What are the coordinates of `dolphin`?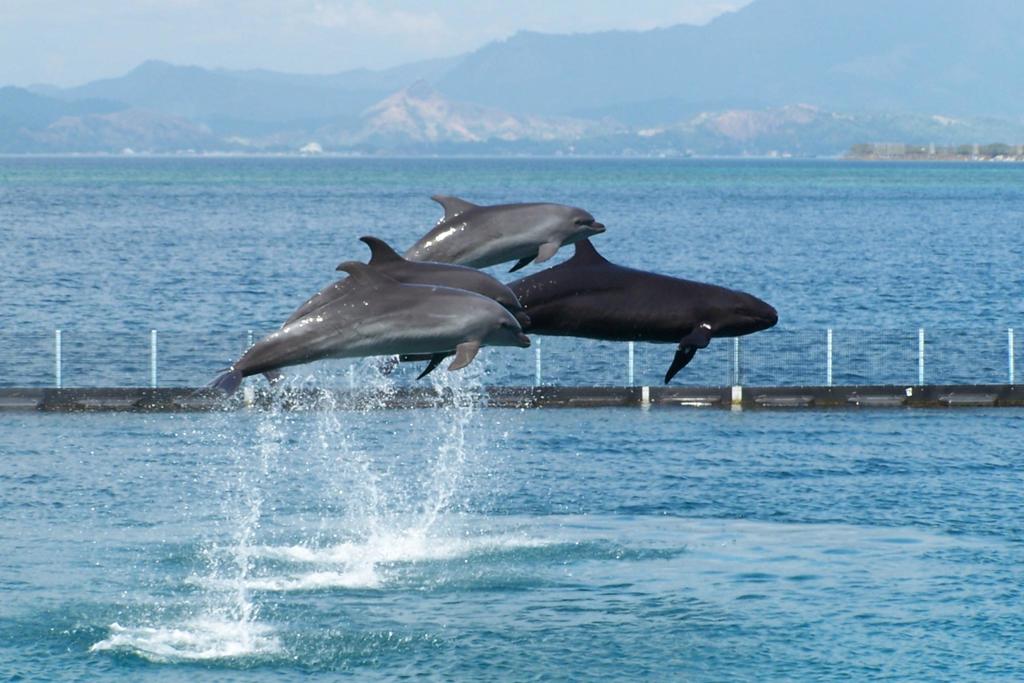
(left=198, top=259, right=532, bottom=406).
